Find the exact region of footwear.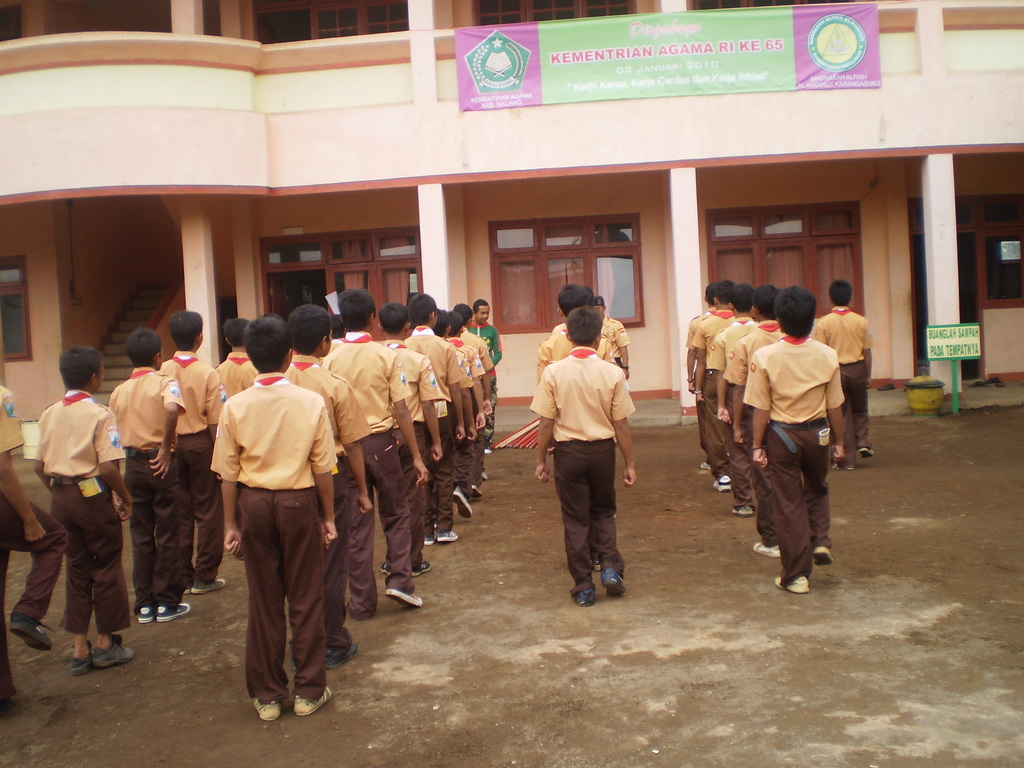
Exact region: x1=255, y1=696, x2=283, y2=721.
